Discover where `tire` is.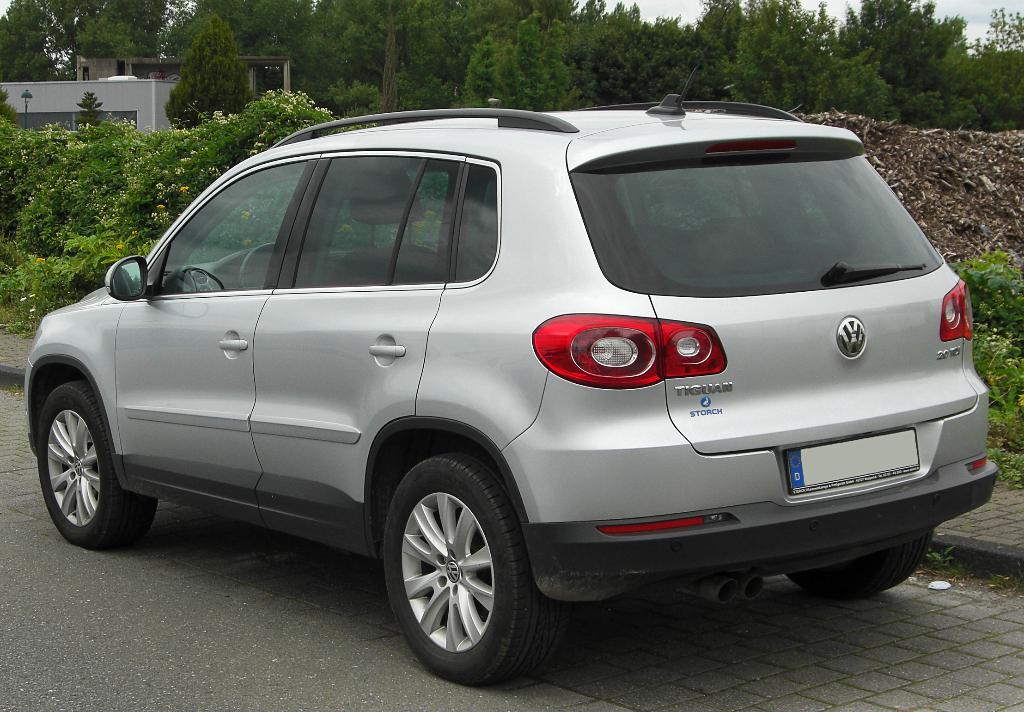
Discovered at BBox(37, 379, 158, 549).
